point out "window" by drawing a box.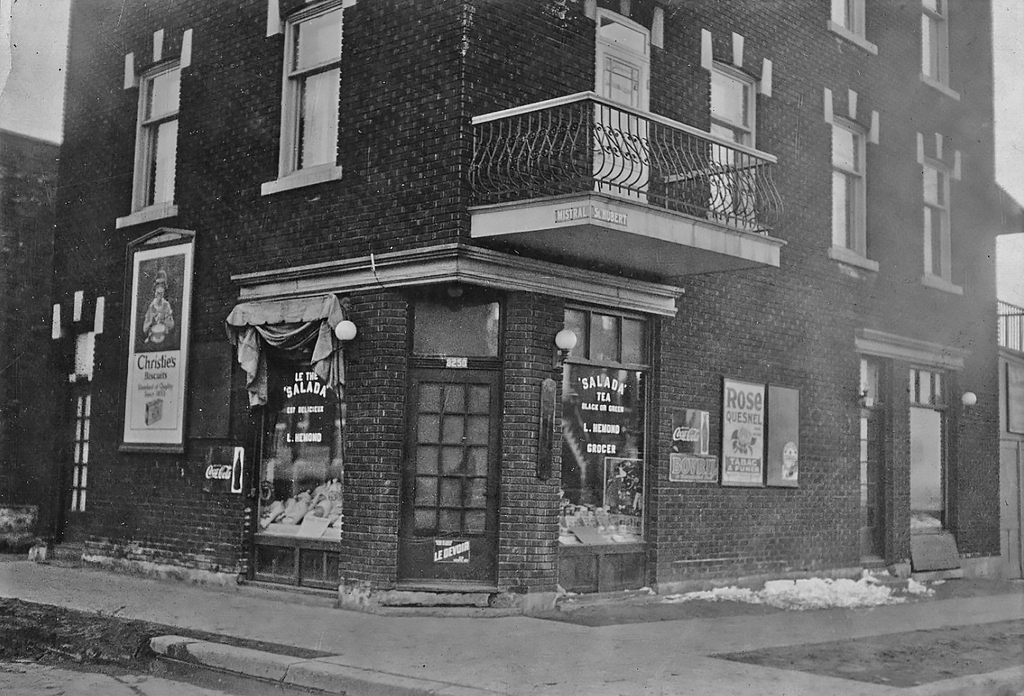
locate(830, 117, 871, 270).
